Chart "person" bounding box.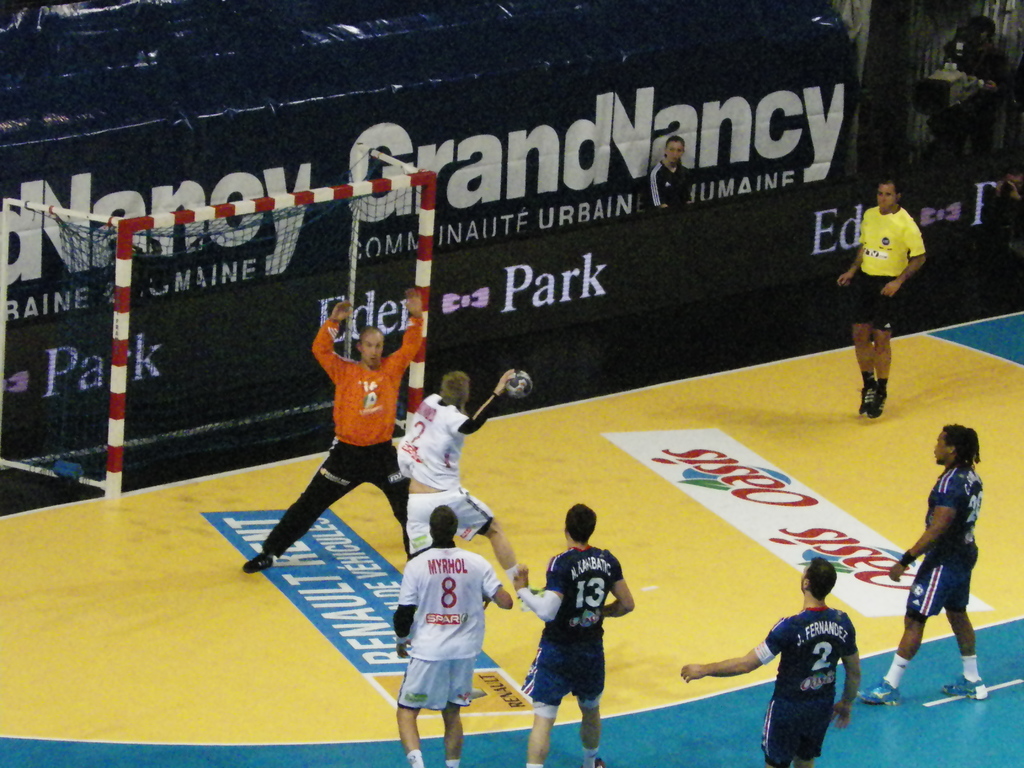
Charted: 227, 292, 425, 576.
